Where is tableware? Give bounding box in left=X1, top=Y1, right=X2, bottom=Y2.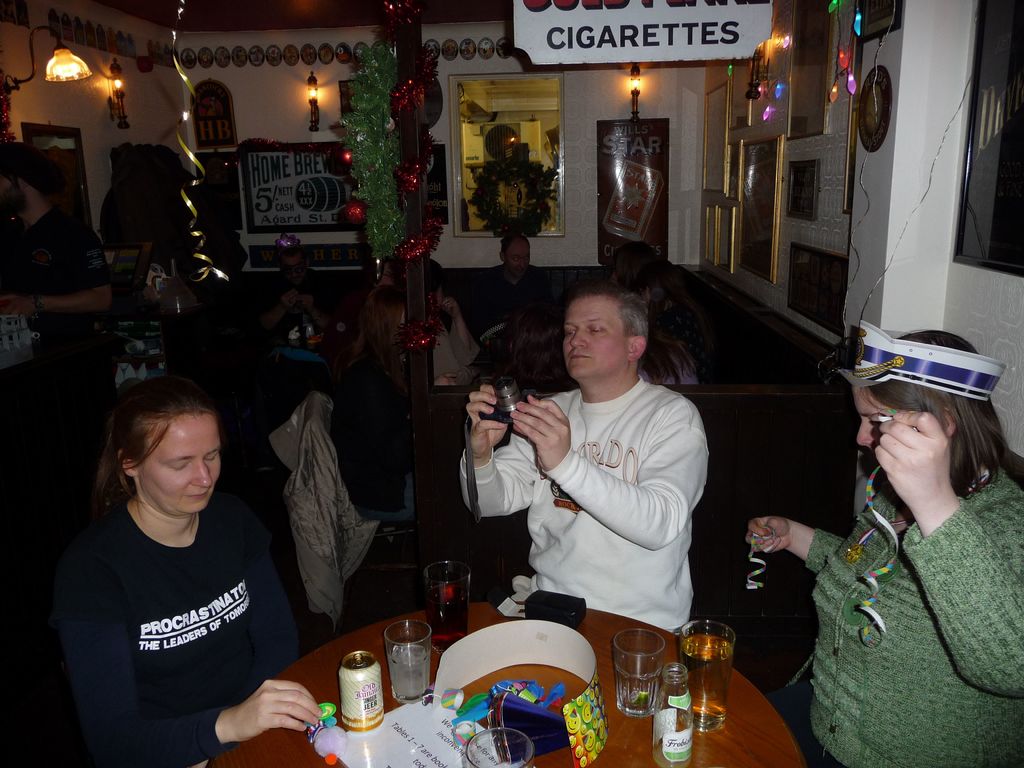
left=387, top=617, right=437, bottom=700.
